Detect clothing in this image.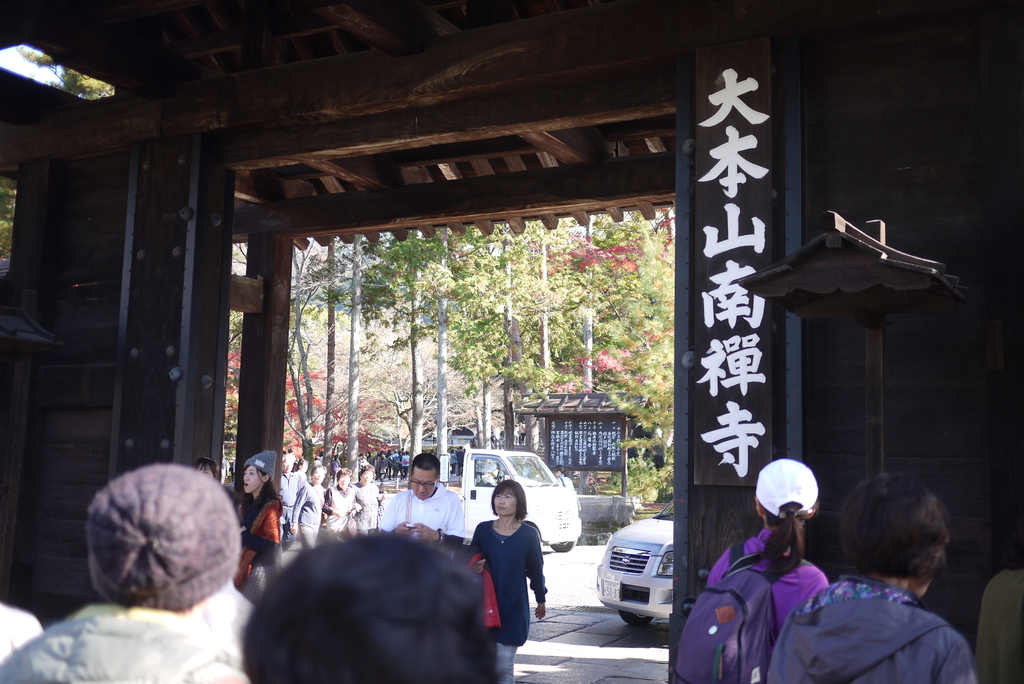
Detection: {"left": 239, "top": 489, "right": 289, "bottom": 586}.
